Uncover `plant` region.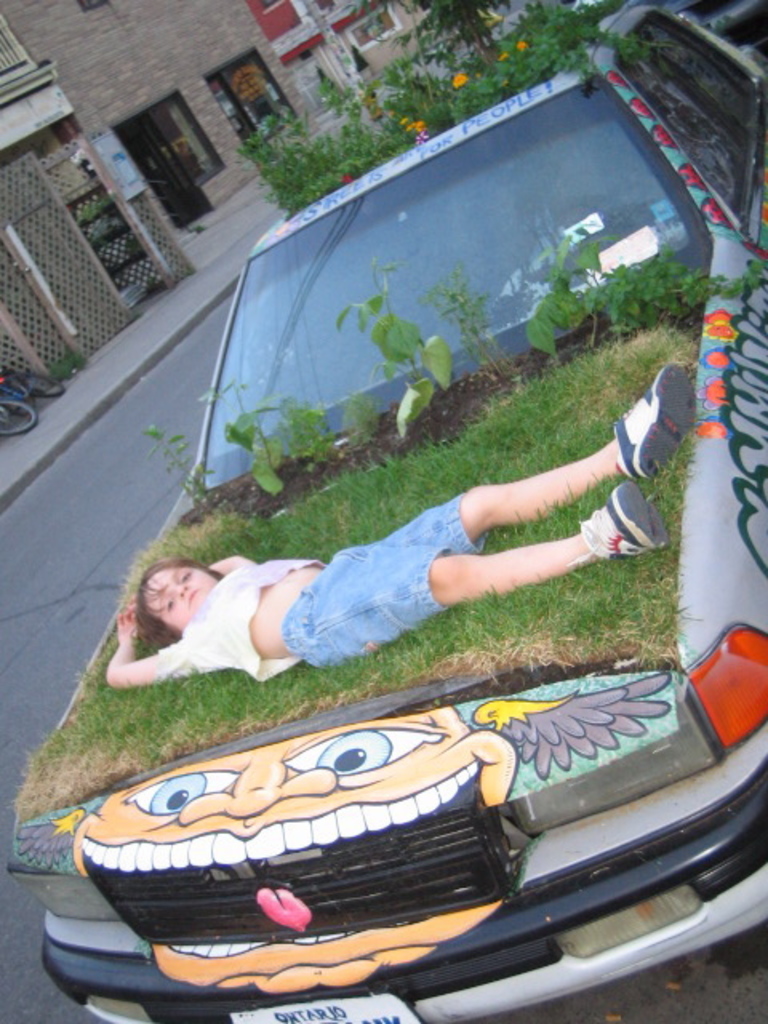
Uncovered: select_region(526, 222, 755, 350).
